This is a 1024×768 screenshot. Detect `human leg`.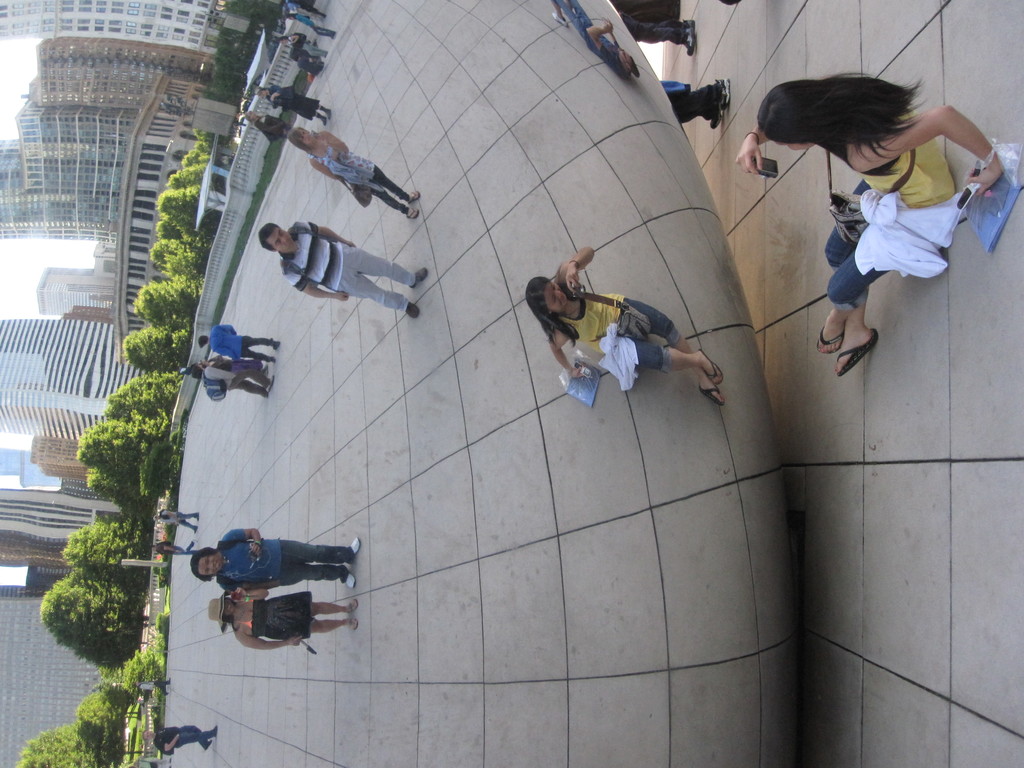
[241,351,279,363].
